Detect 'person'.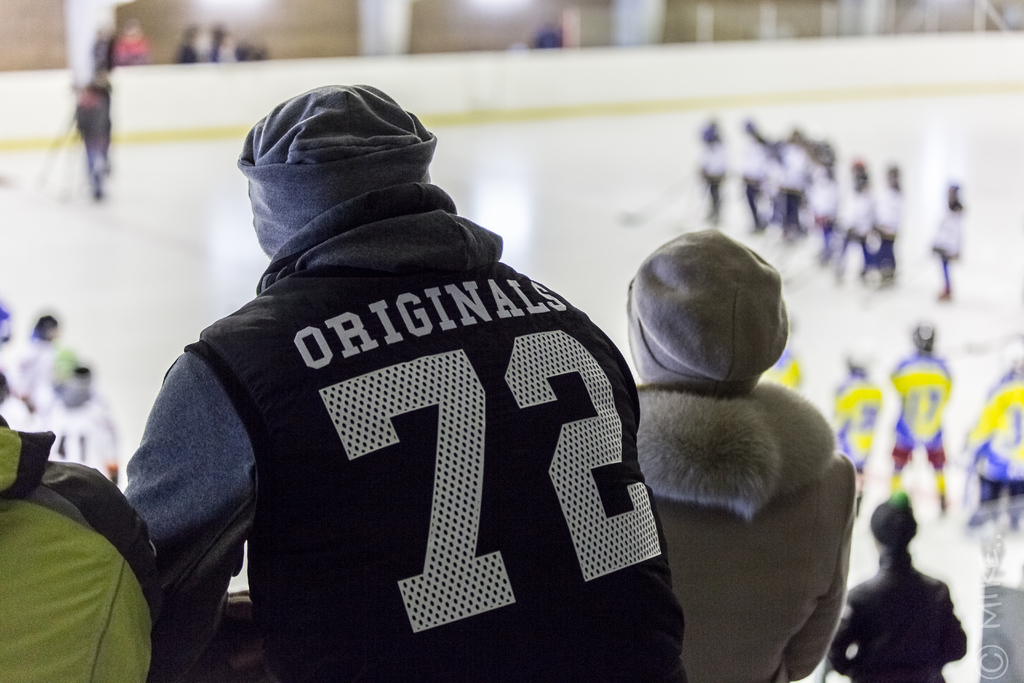
Detected at <box>892,323,953,513</box>.
